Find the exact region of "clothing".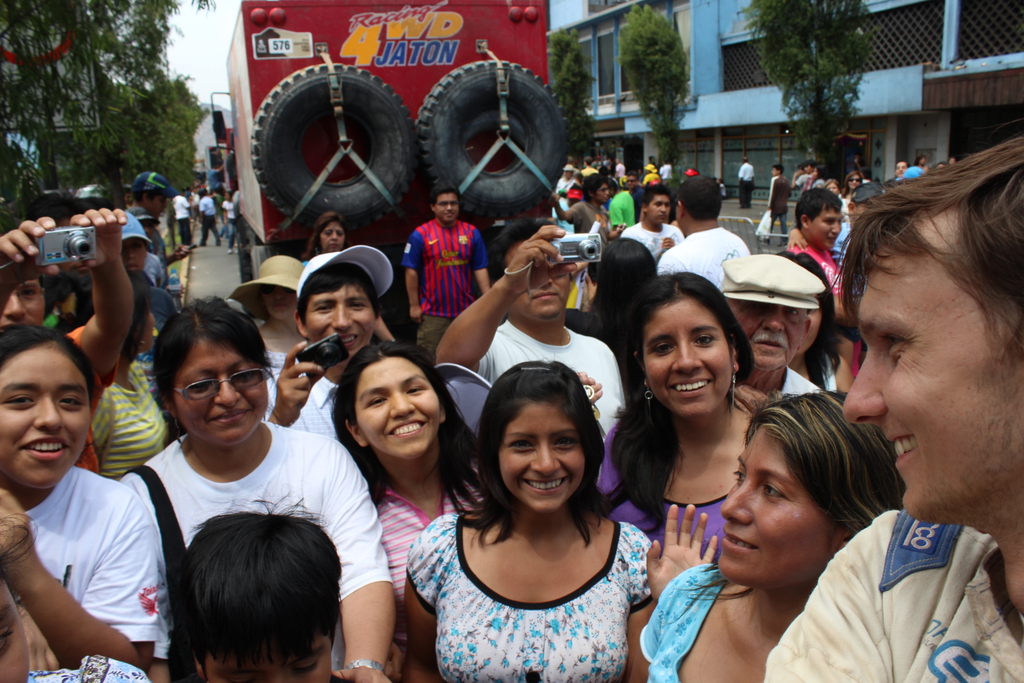
Exact region: locate(777, 210, 853, 347).
